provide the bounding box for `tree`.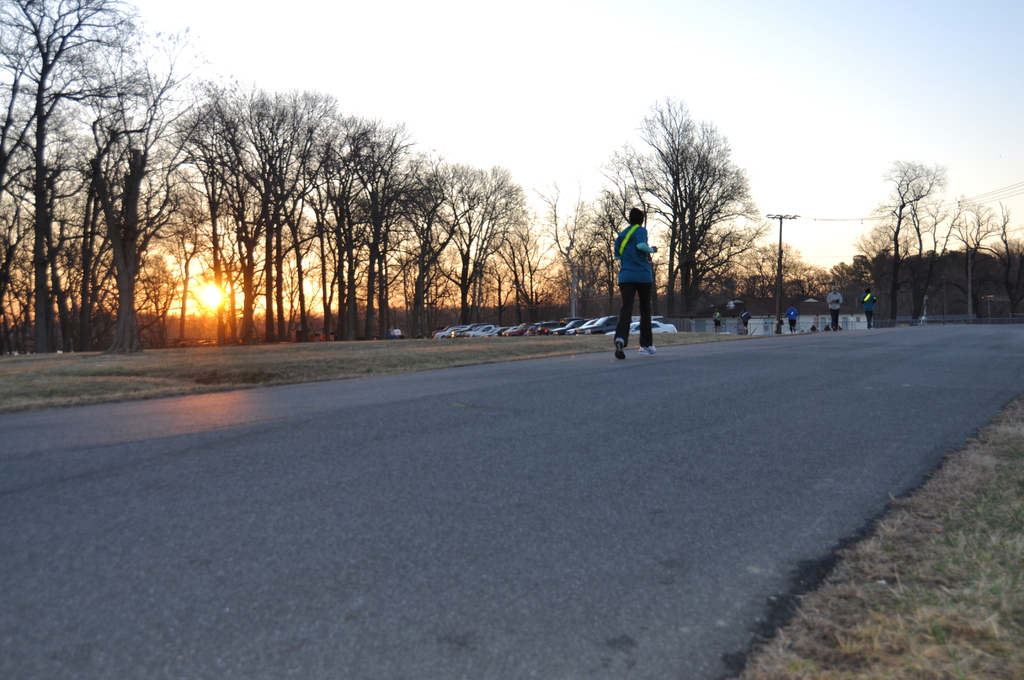
[632, 103, 770, 302].
